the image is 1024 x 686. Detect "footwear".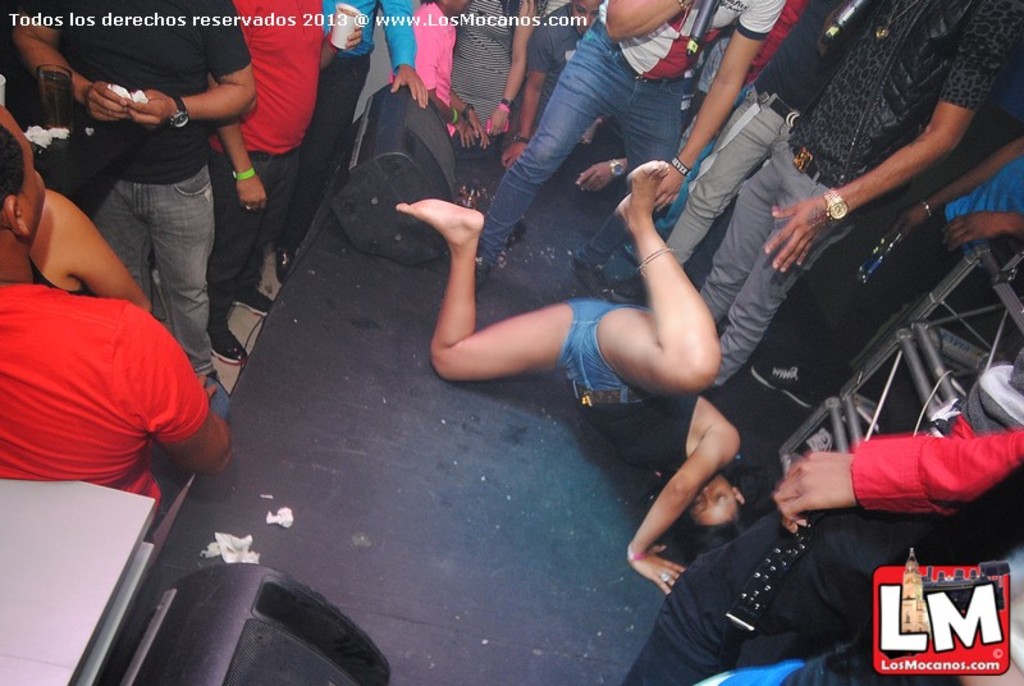
Detection: (left=564, top=257, right=613, bottom=302).
